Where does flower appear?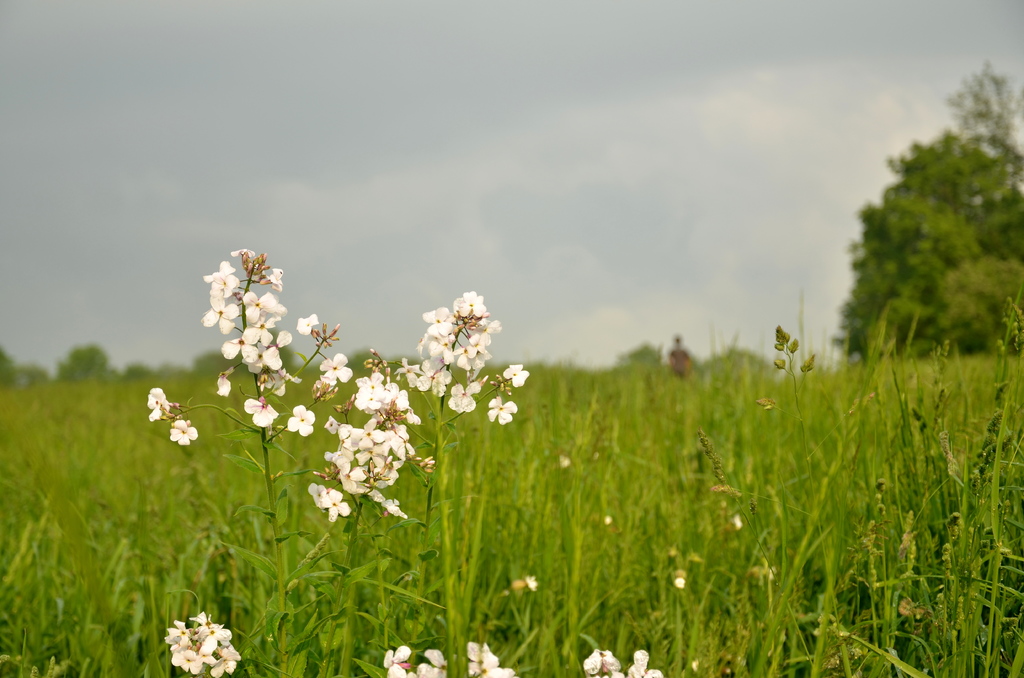
Appears at bbox(502, 362, 531, 385).
